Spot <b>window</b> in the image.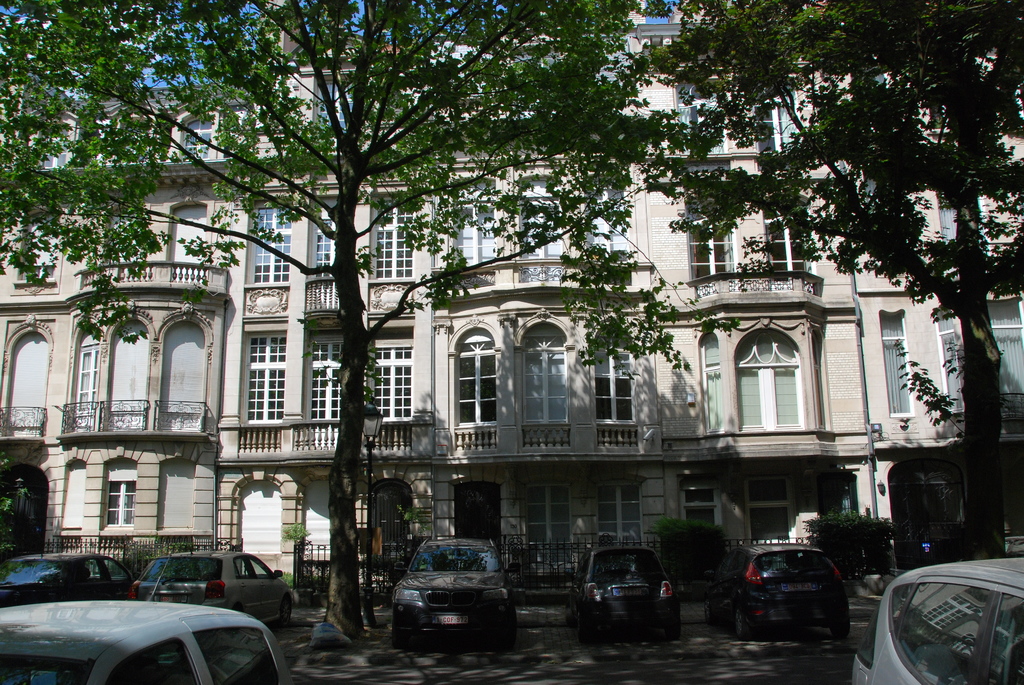
<b>window</b> found at (769,193,819,272).
